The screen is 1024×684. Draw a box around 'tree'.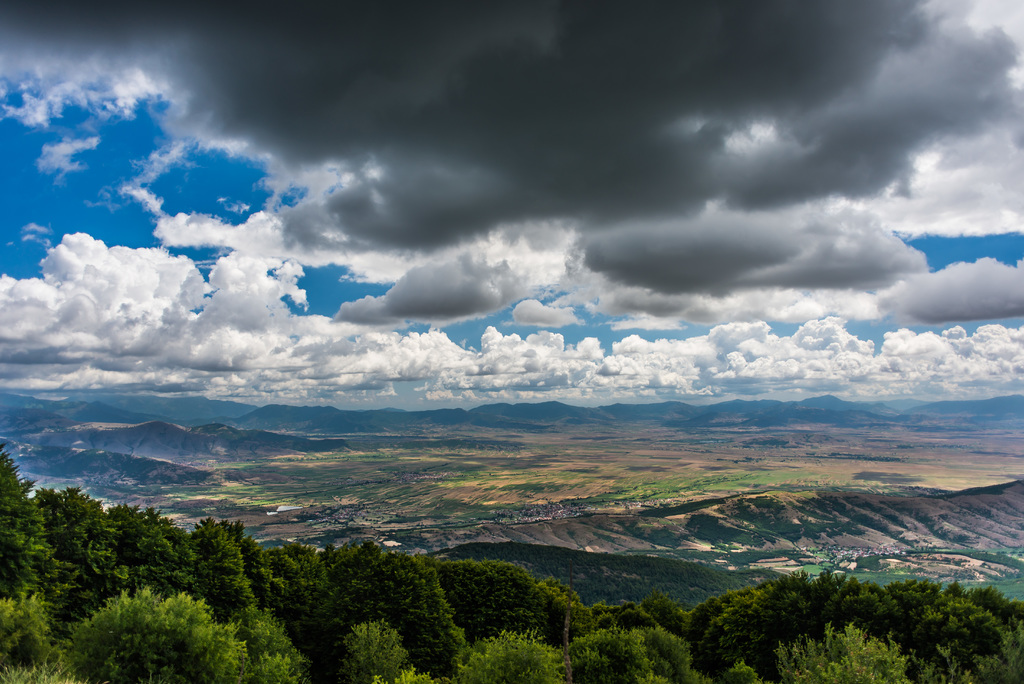
detection(163, 515, 246, 592).
